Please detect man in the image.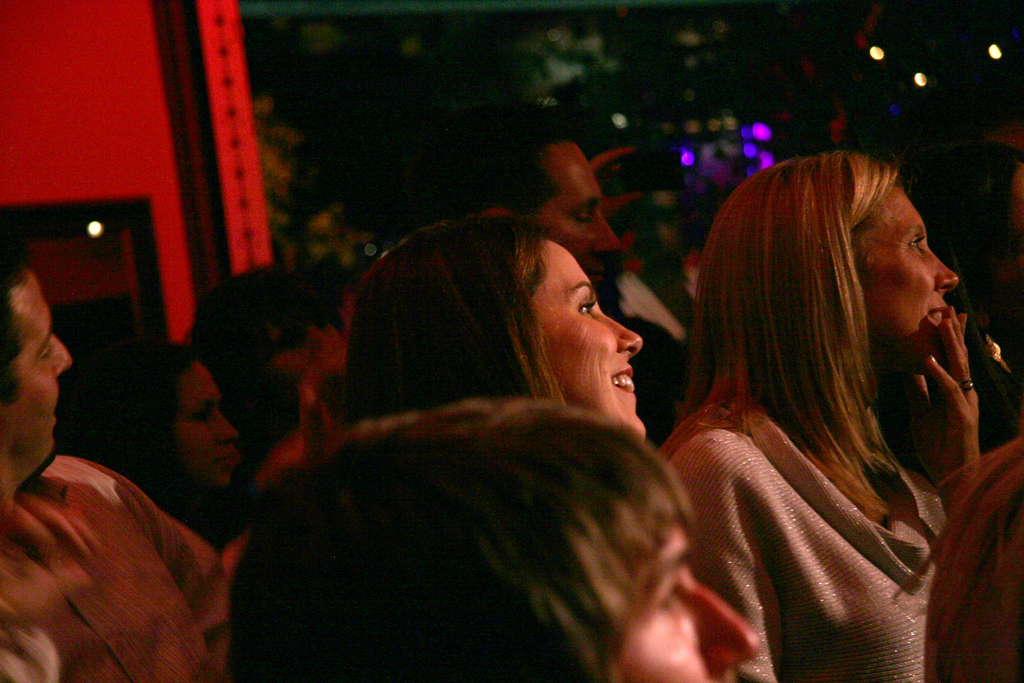
left=216, top=398, right=760, bottom=682.
